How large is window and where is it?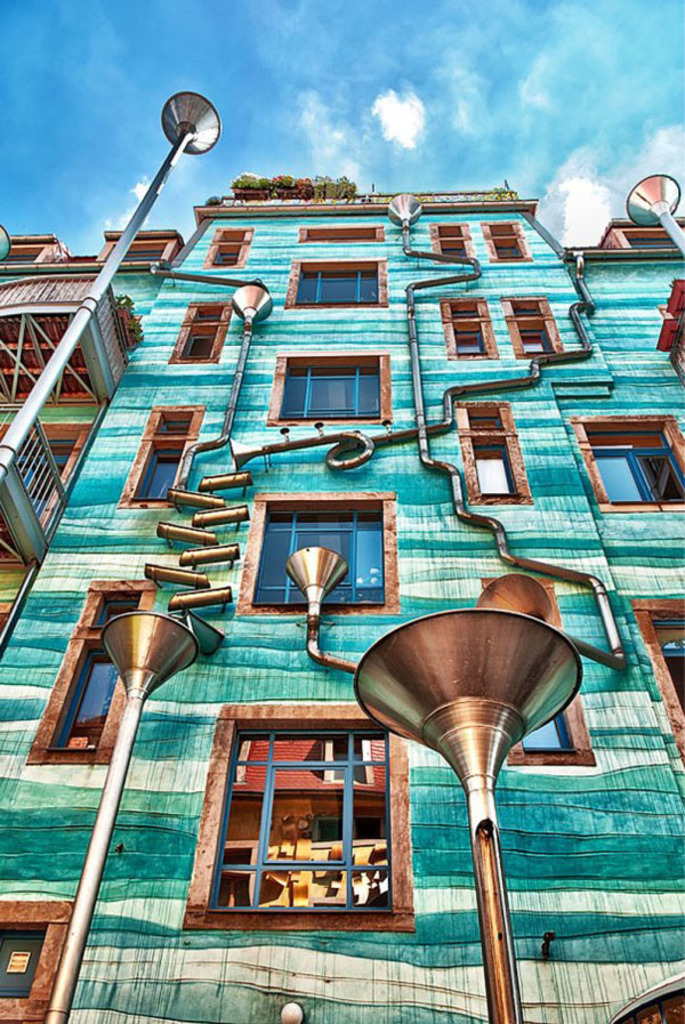
Bounding box: bbox(300, 219, 390, 253).
